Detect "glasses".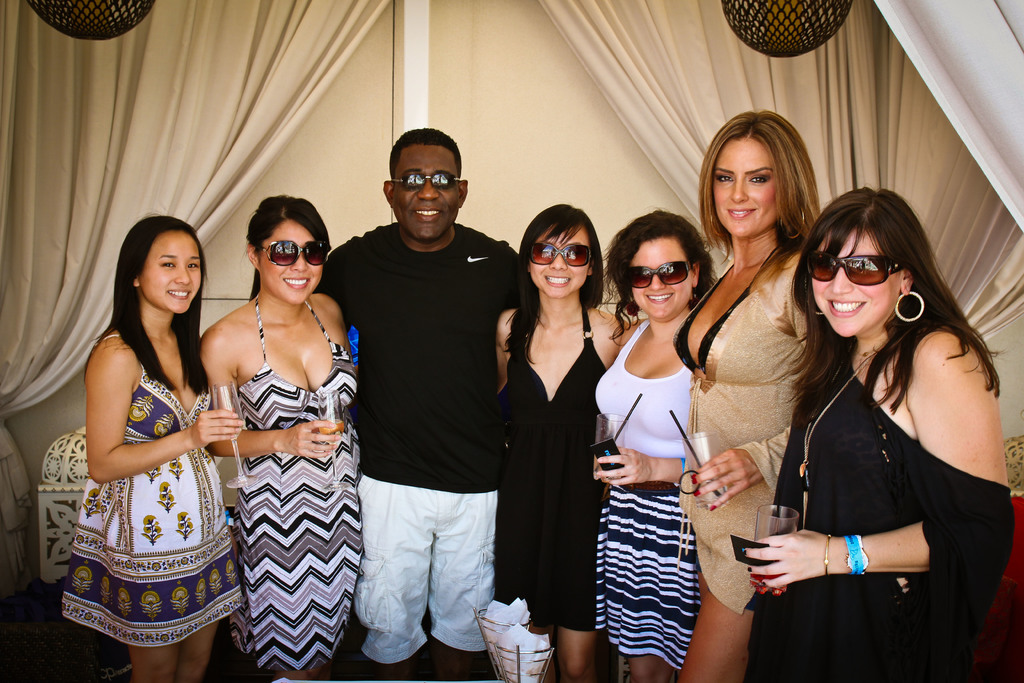
Detected at select_region(829, 249, 936, 297).
